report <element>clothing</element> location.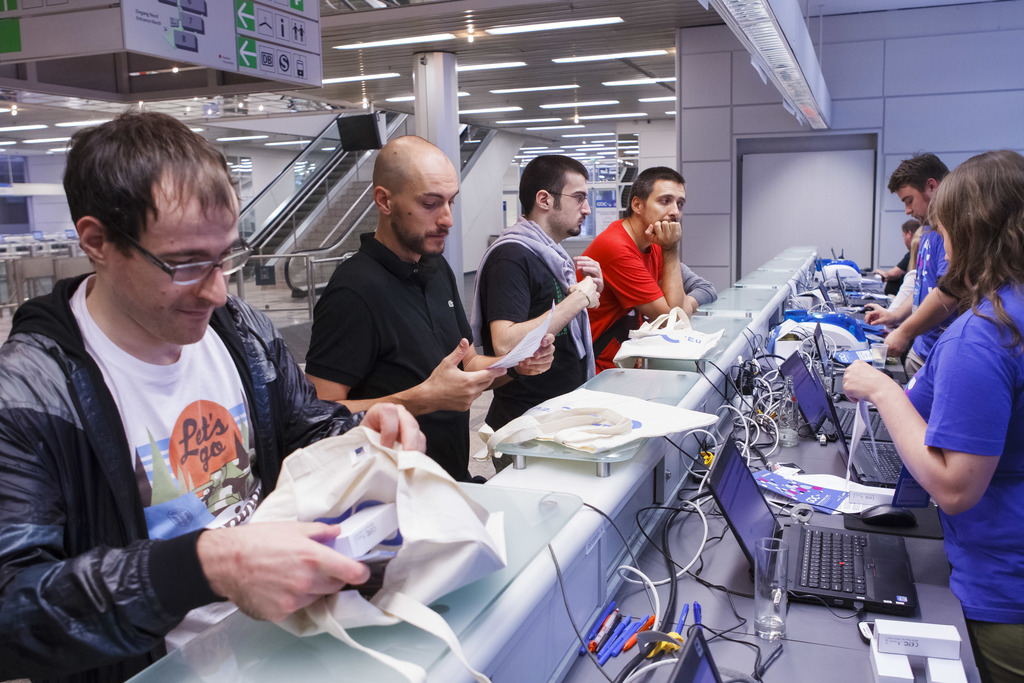
Report: l=302, t=229, r=486, b=484.
